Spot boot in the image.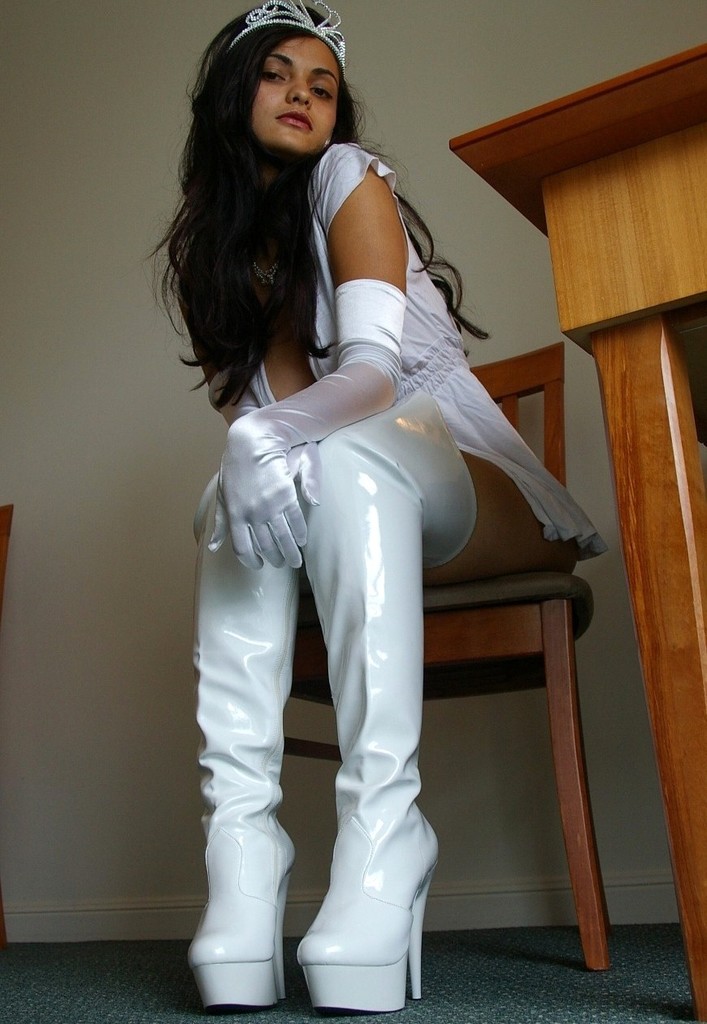
boot found at (202, 389, 459, 1009).
